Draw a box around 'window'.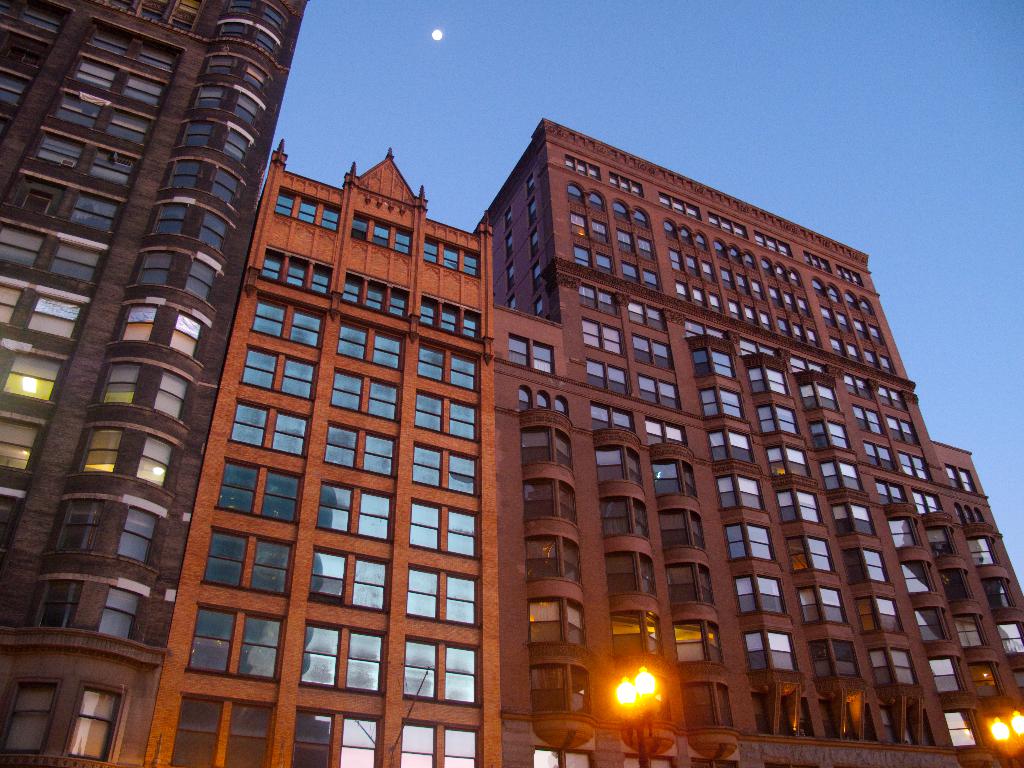
[748, 372, 794, 393].
